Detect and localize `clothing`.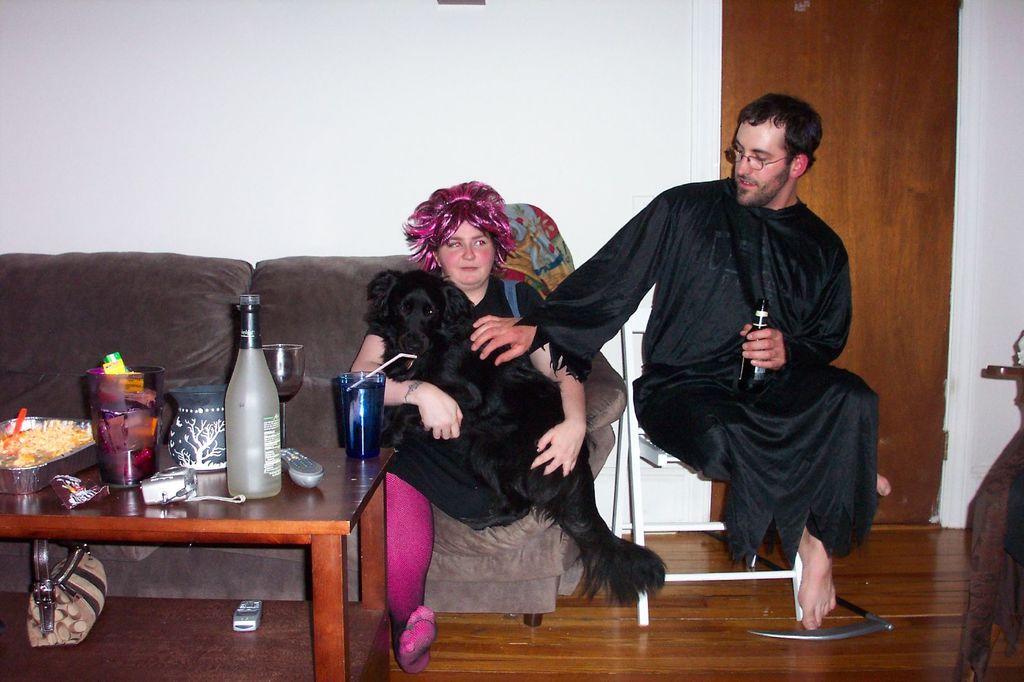
Localized at bbox=(548, 145, 883, 585).
